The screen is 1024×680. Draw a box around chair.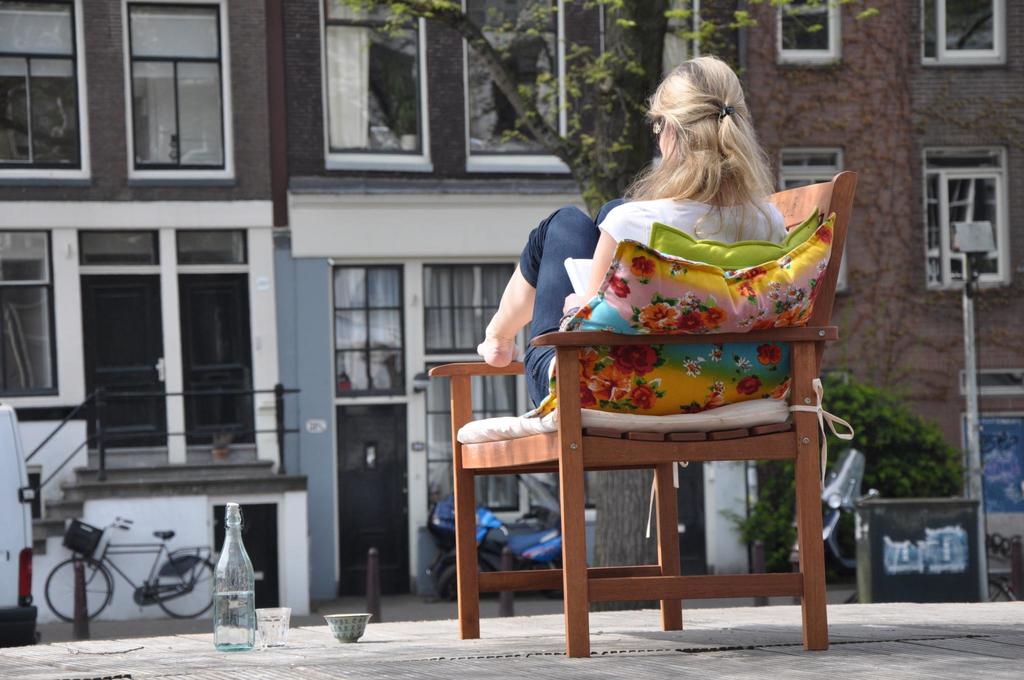
pyautogui.locateOnScreen(453, 234, 829, 650).
